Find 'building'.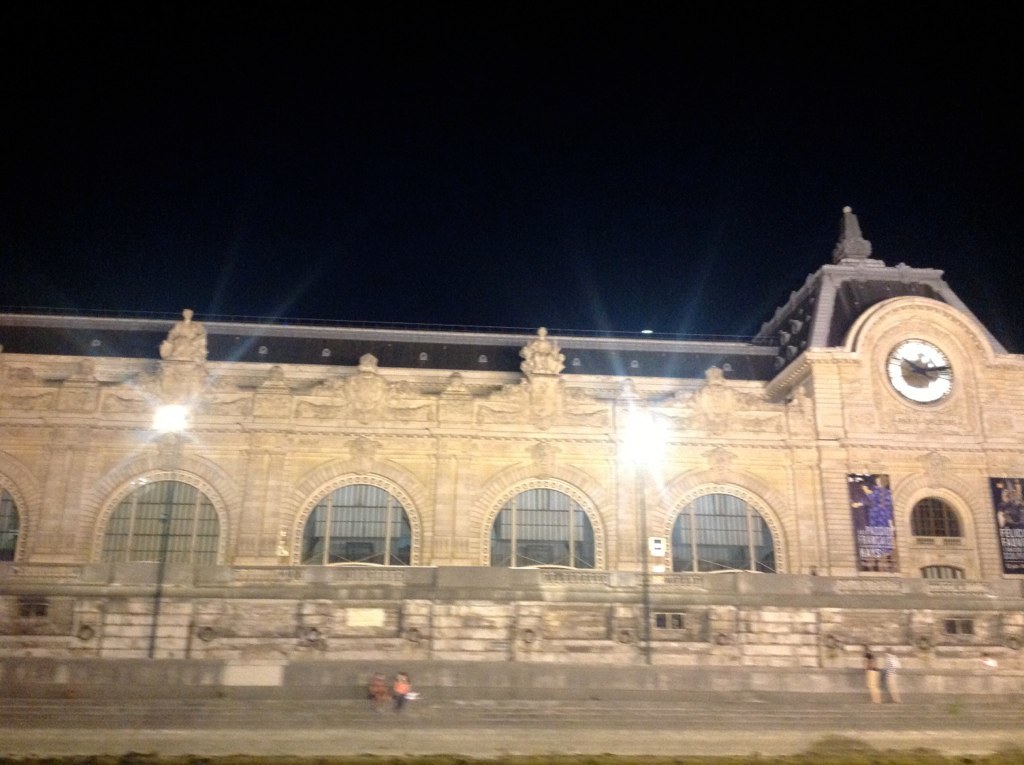
bbox=(0, 203, 1023, 764).
